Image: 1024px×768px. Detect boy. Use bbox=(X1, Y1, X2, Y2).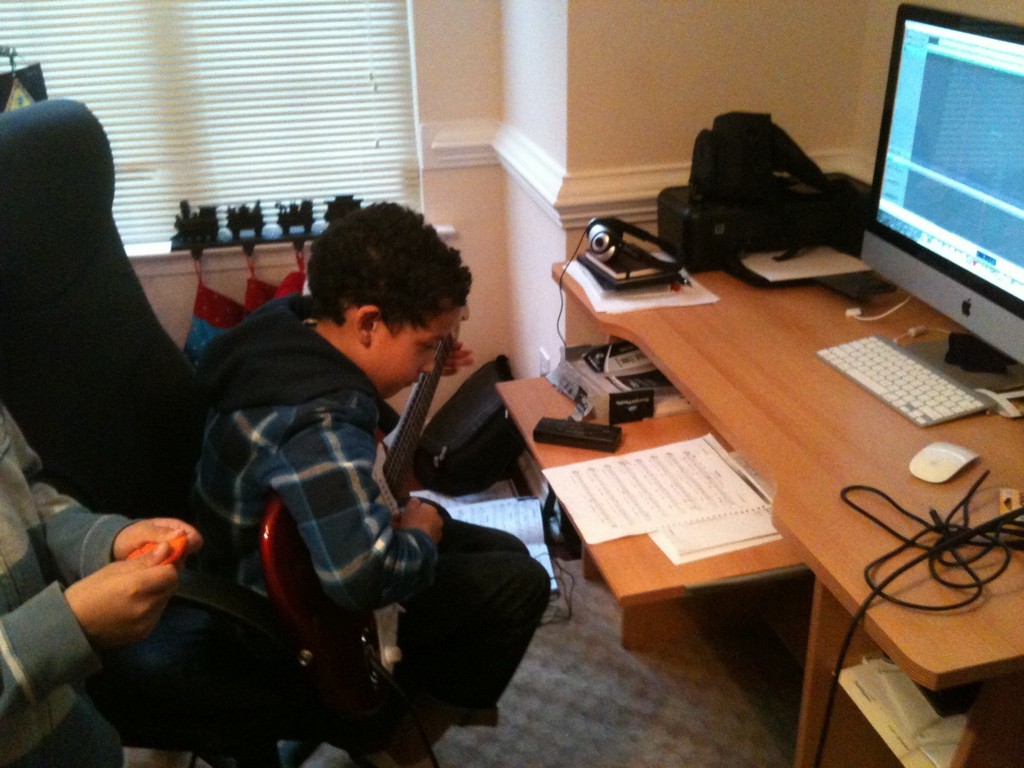
bbox=(182, 202, 557, 758).
